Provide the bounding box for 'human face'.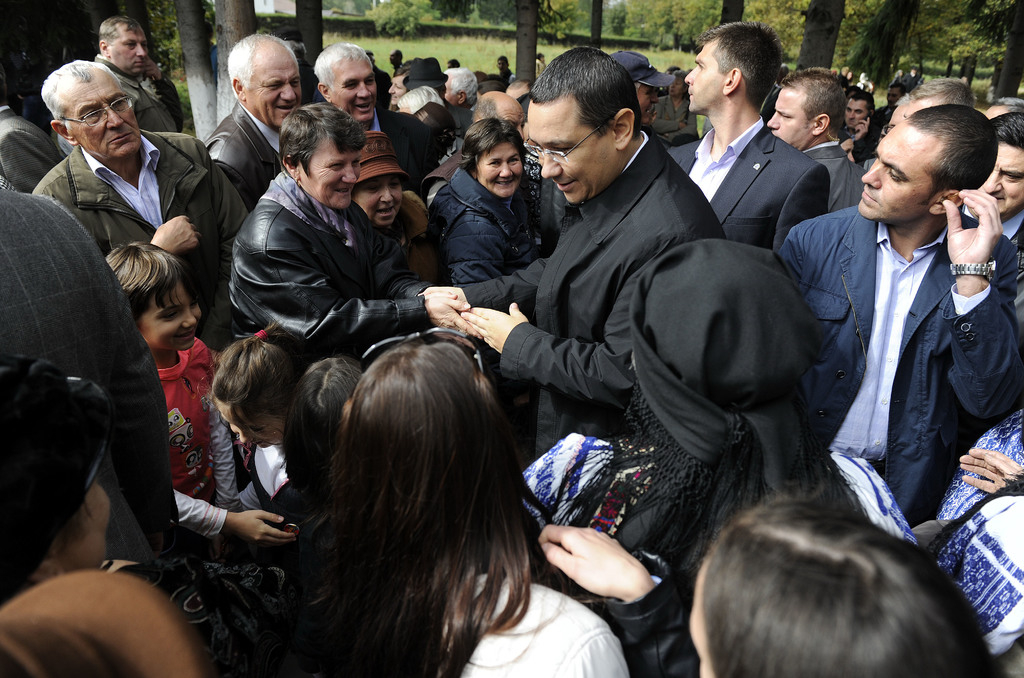
Rect(387, 78, 404, 108).
